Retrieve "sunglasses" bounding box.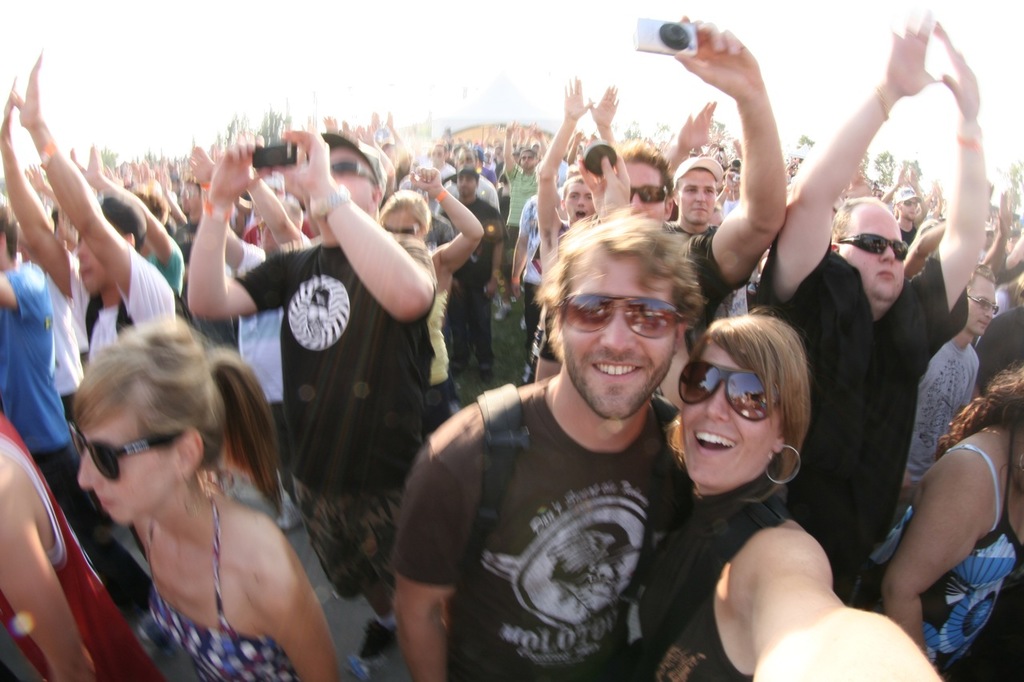
Bounding box: 66,414,182,485.
